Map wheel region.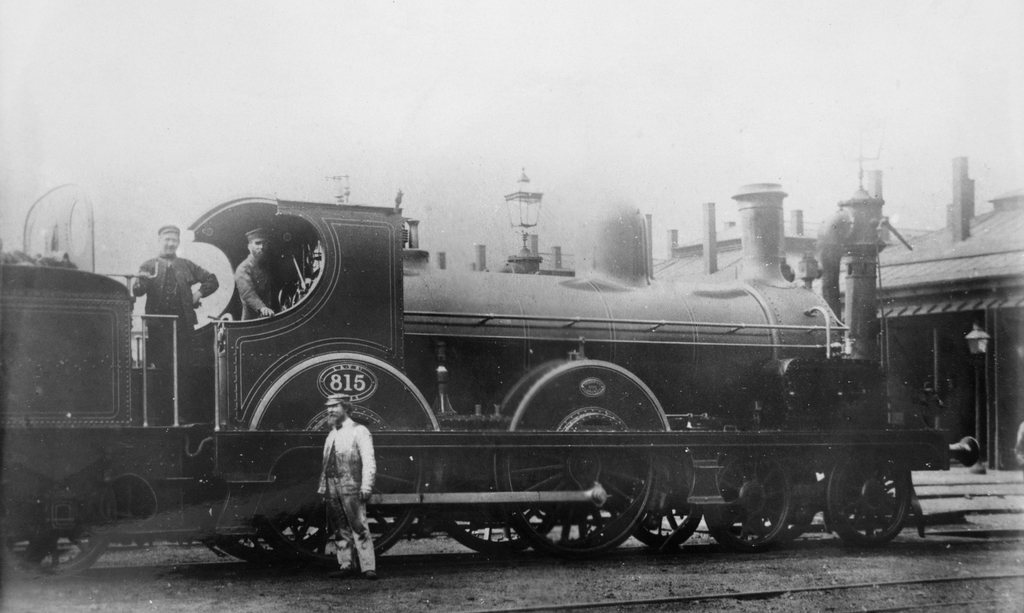
Mapped to 213, 514, 330, 559.
